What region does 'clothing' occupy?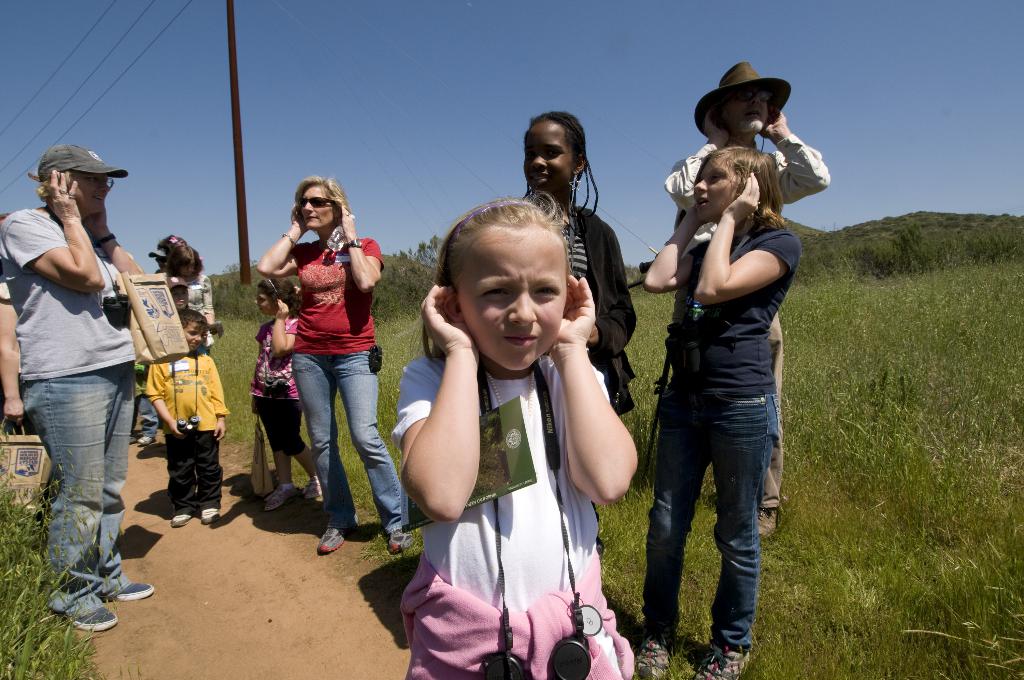
{"left": 167, "top": 268, "right": 213, "bottom": 323}.
